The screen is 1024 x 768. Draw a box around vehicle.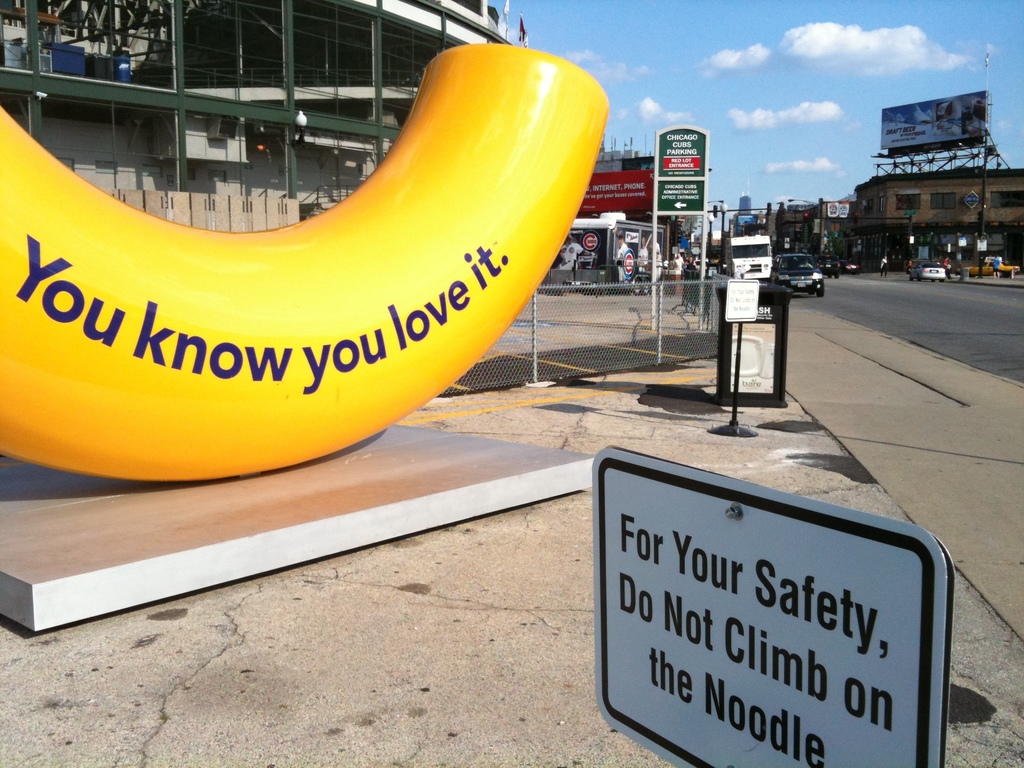
[x1=911, y1=258, x2=949, y2=282].
